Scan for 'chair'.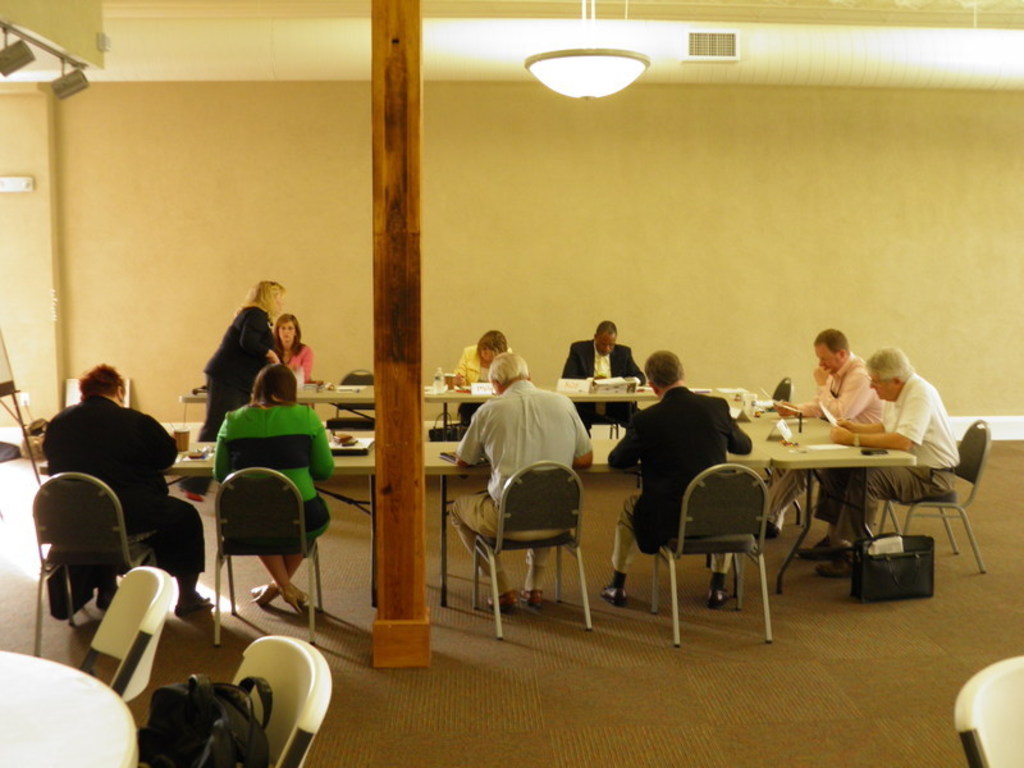
Scan result: [x1=746, y1=374, x2=801, y2=515].
